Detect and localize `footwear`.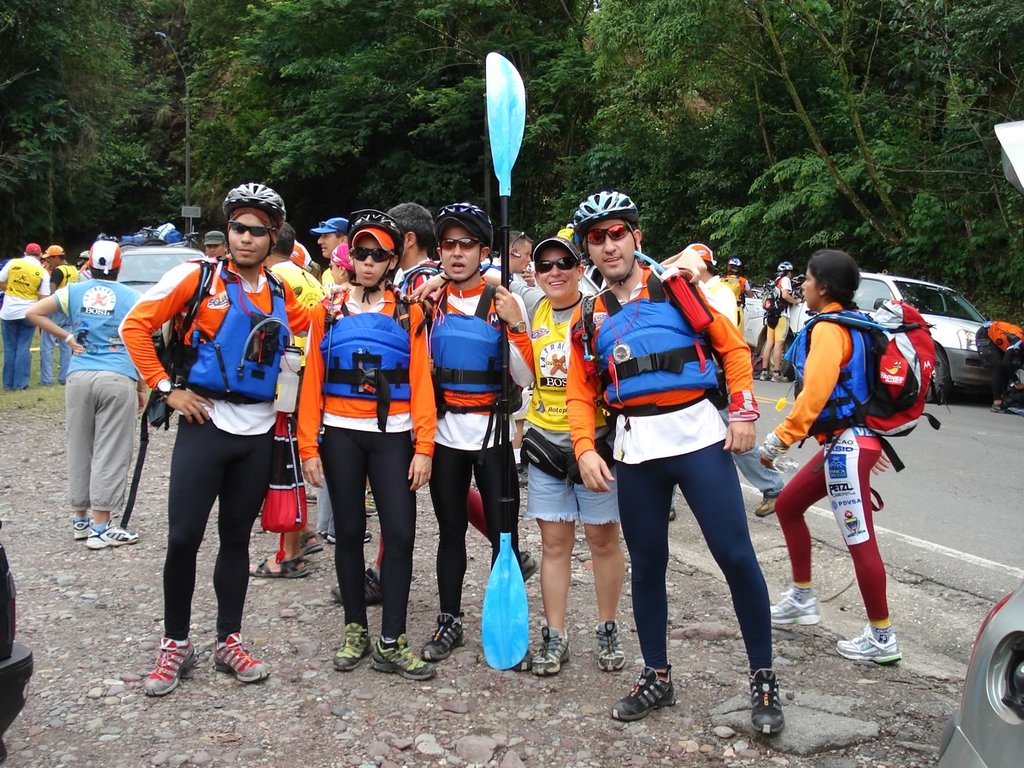
Localized at {"left": 375, "top": 630, "right": 441, "bottom": 686}.
